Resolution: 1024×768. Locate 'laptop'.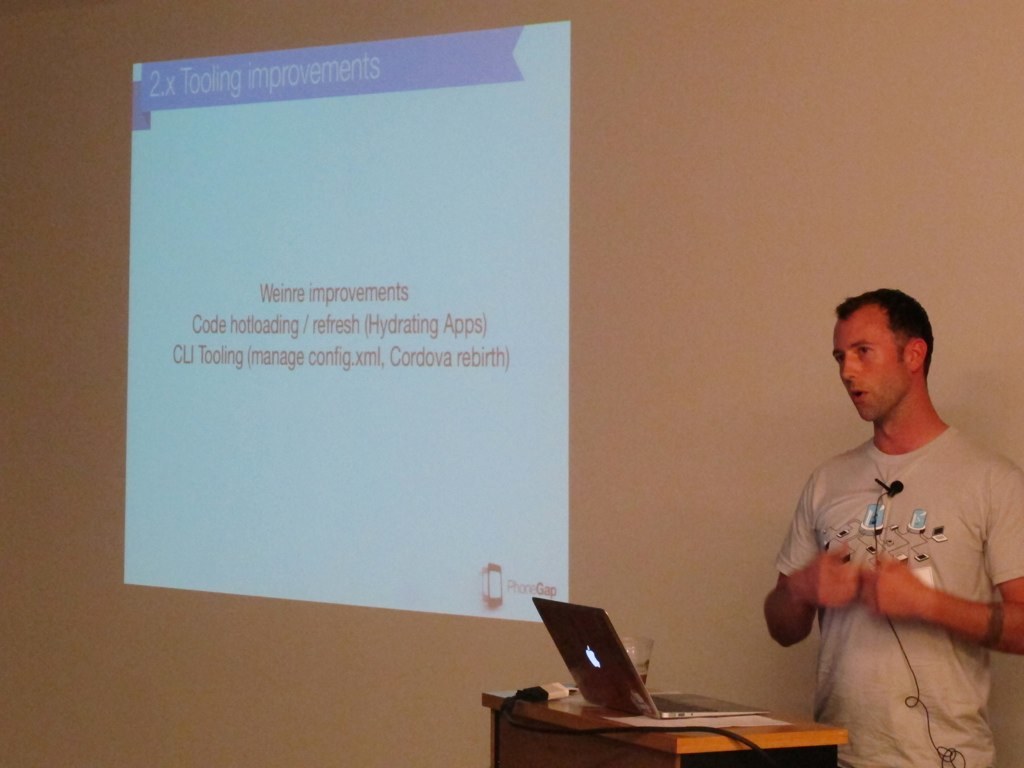
x1=531 y1=591 x2=772 y2=724.
